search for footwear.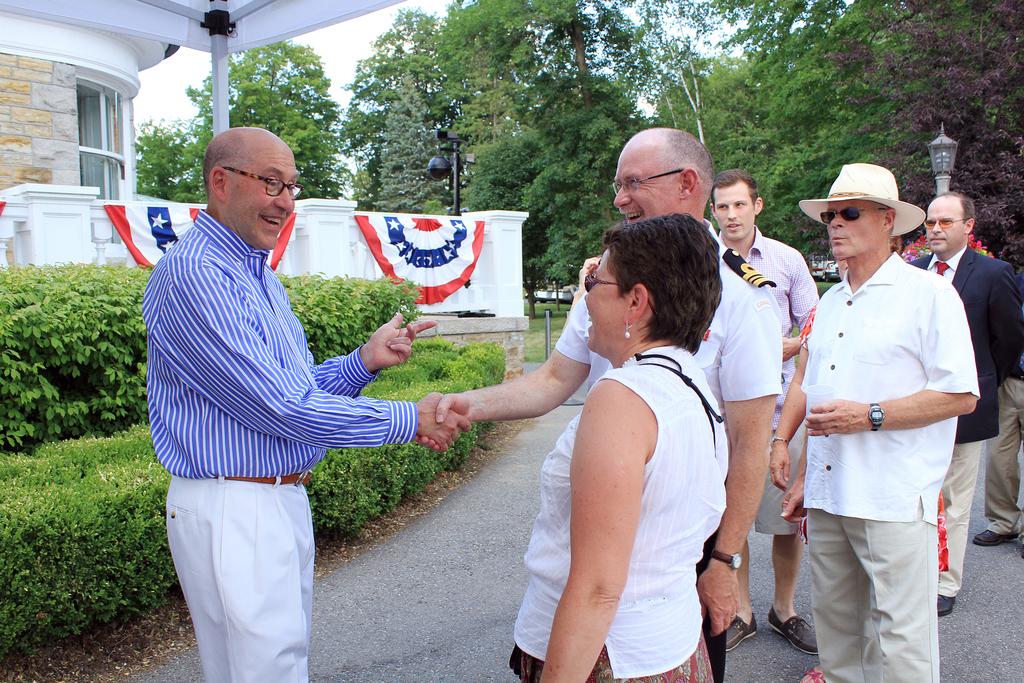
Found at <region>764, 614, 835, 659</region>.
